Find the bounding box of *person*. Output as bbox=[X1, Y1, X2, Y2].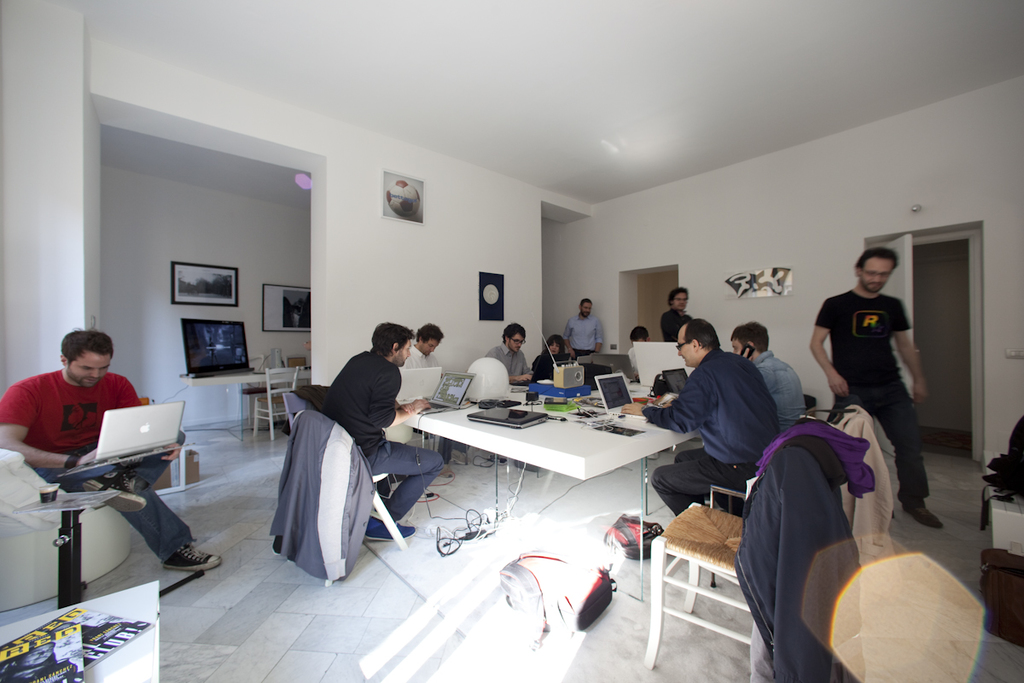
bbox=[305, 316, 444, 548].
